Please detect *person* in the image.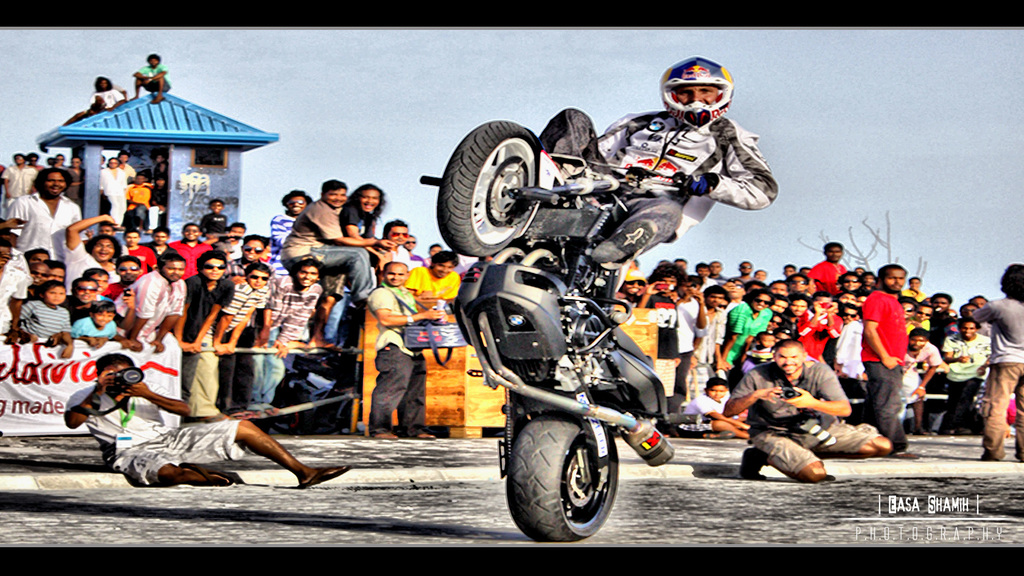
<bbox>972, 264, 1023, 463</bbox>.
